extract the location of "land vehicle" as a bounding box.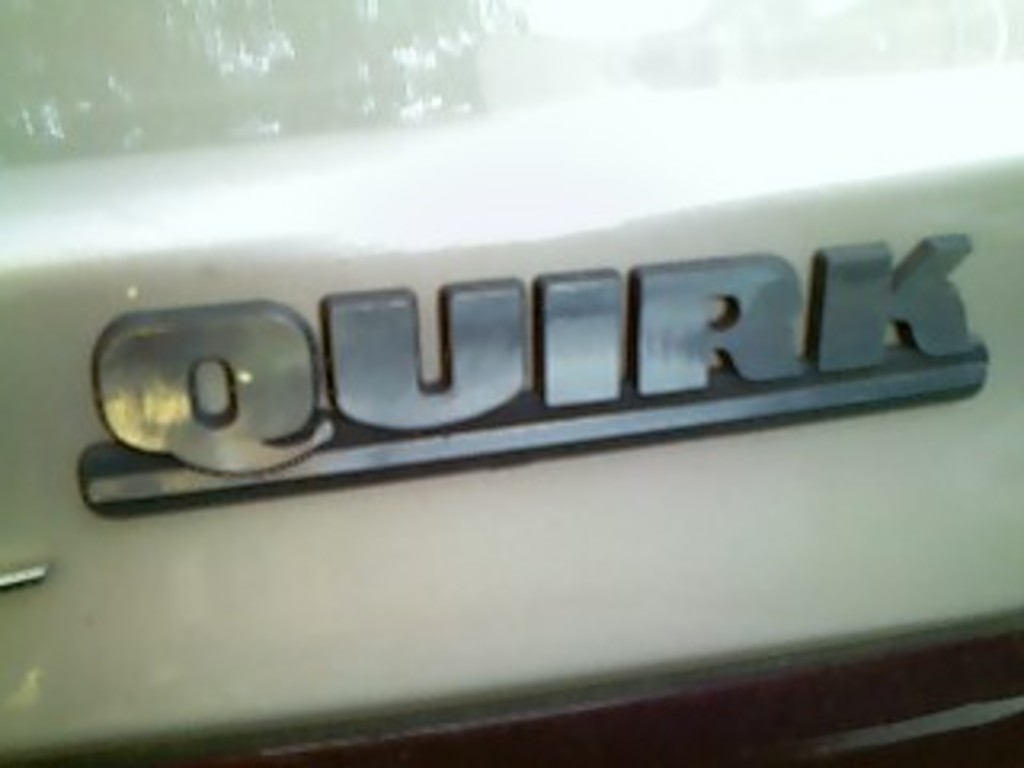
<region>0, 0, 1021, 765</region>.
